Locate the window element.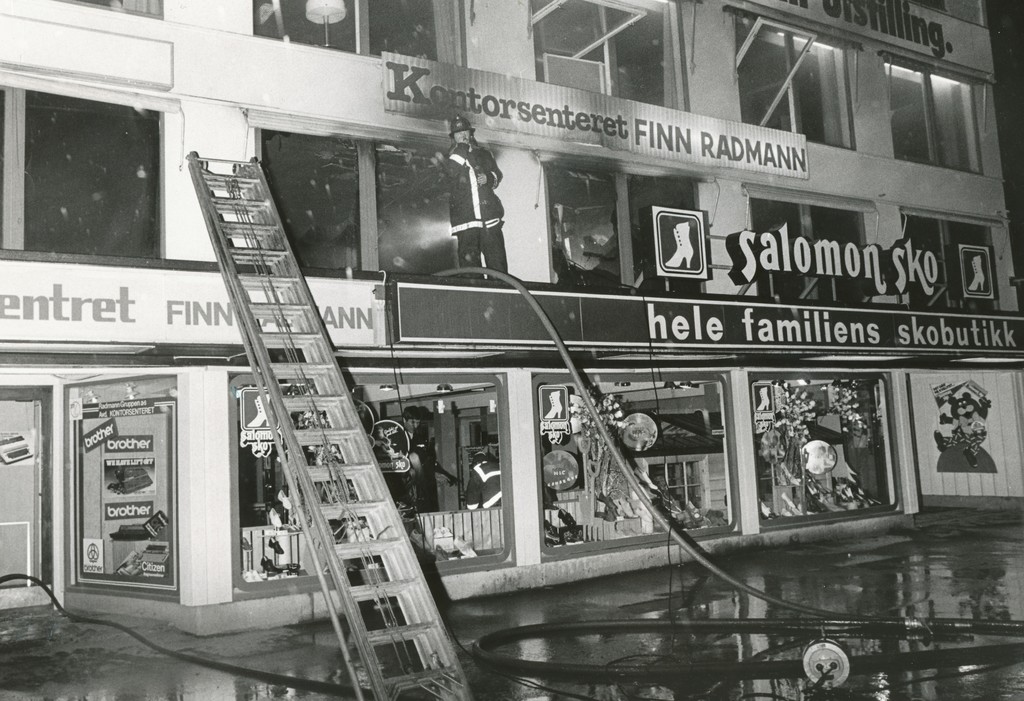
Element bbox: box(538, 153, 706, 297).
